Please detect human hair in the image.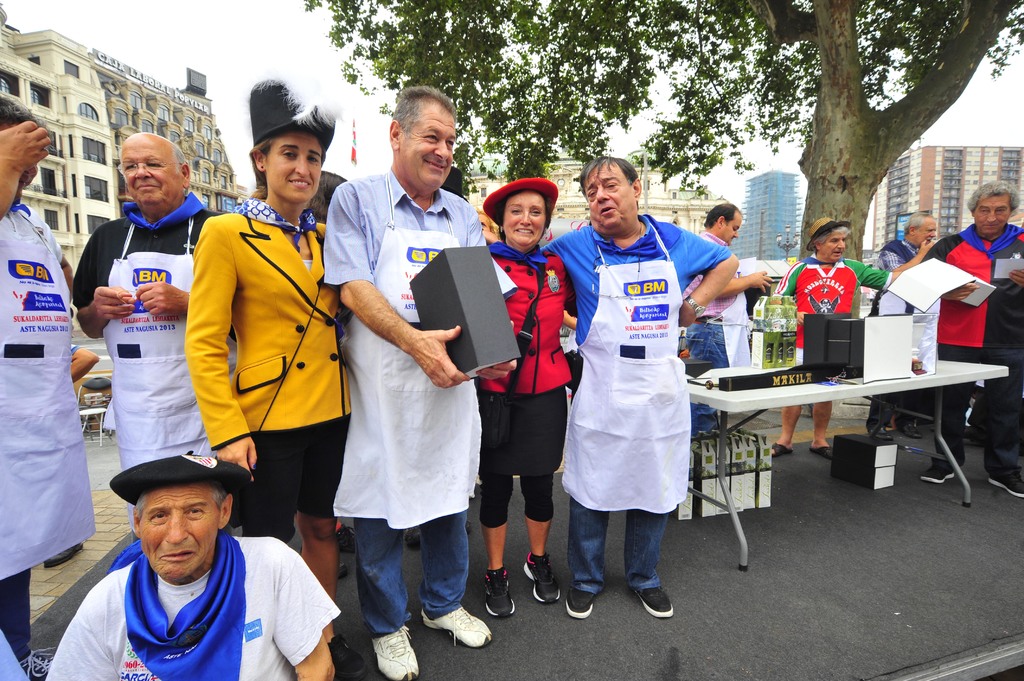
{"x1": 497, "y1": 194, "x2": 554, "y2": 246}.
